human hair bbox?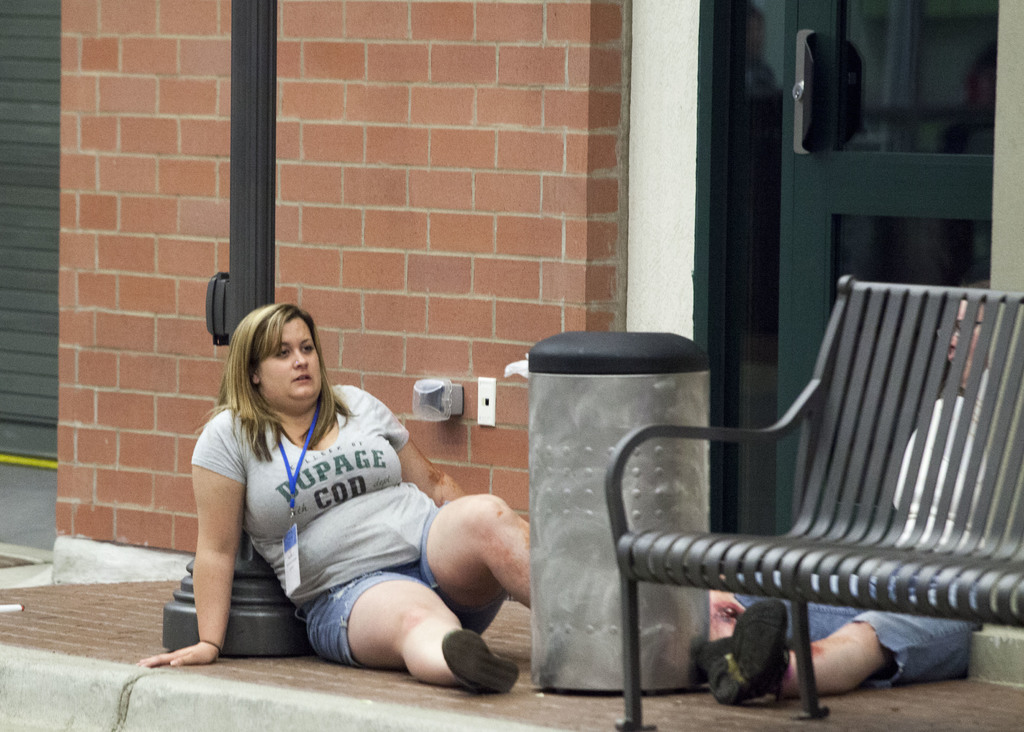
bbox=(200, 306, 336, 482)
